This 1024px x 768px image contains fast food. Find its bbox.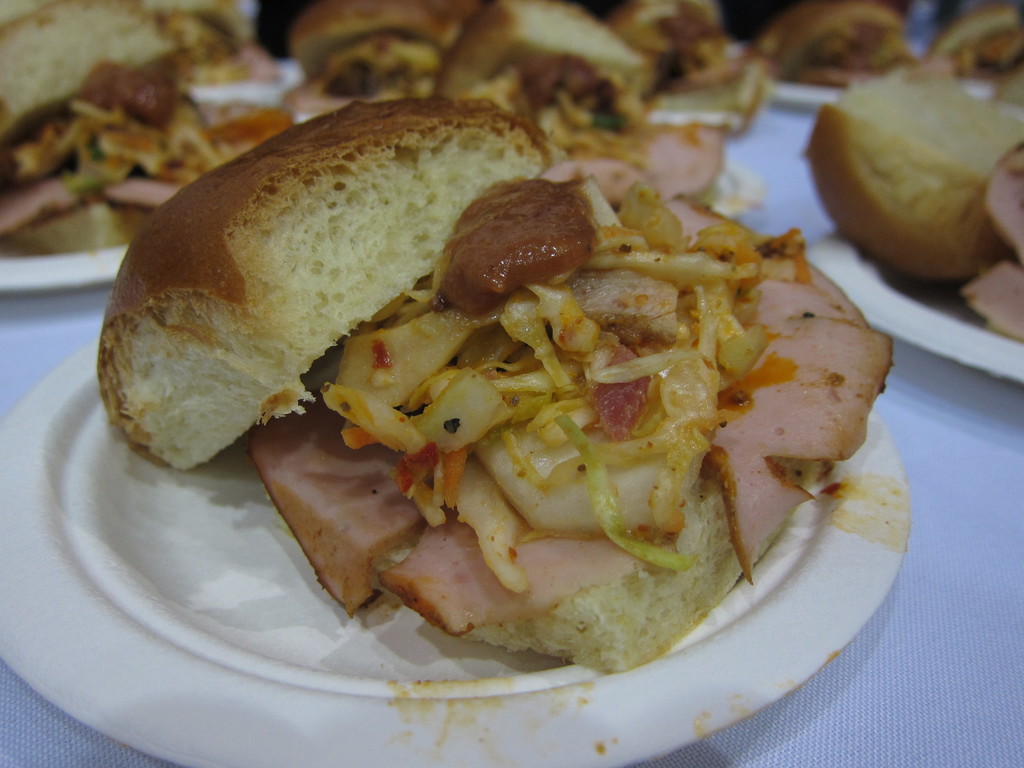
(757, 0, 913, 80).
